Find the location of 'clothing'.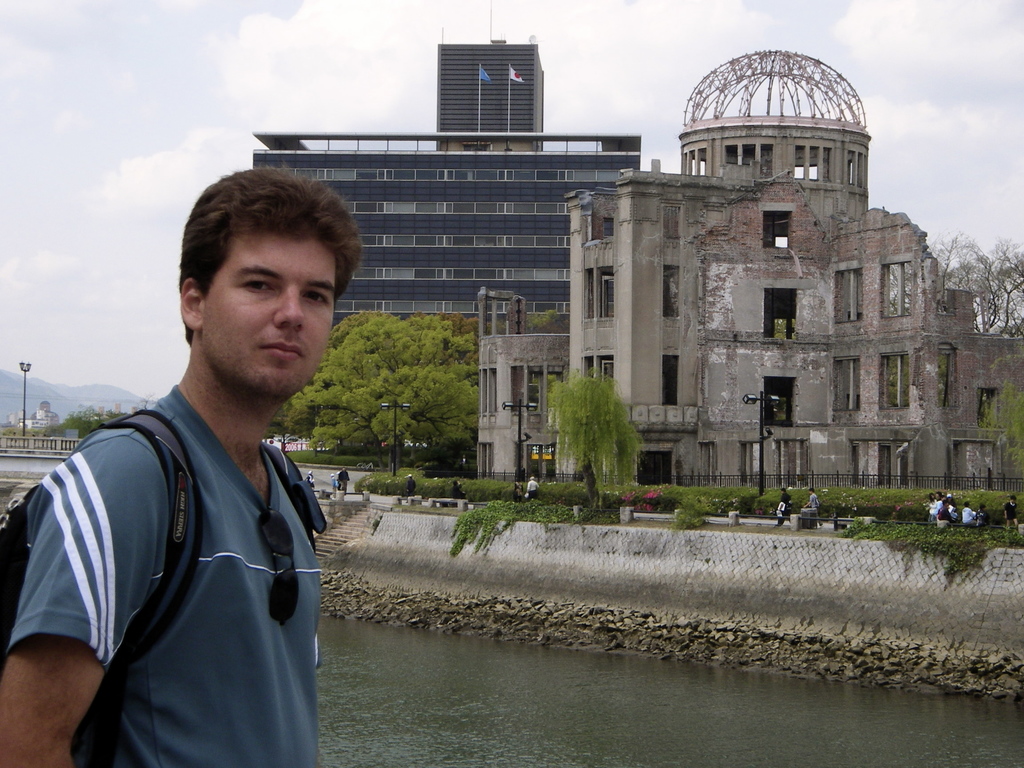
Location: pyautogui.locateOnScreen(781, 495, 792, 516).
